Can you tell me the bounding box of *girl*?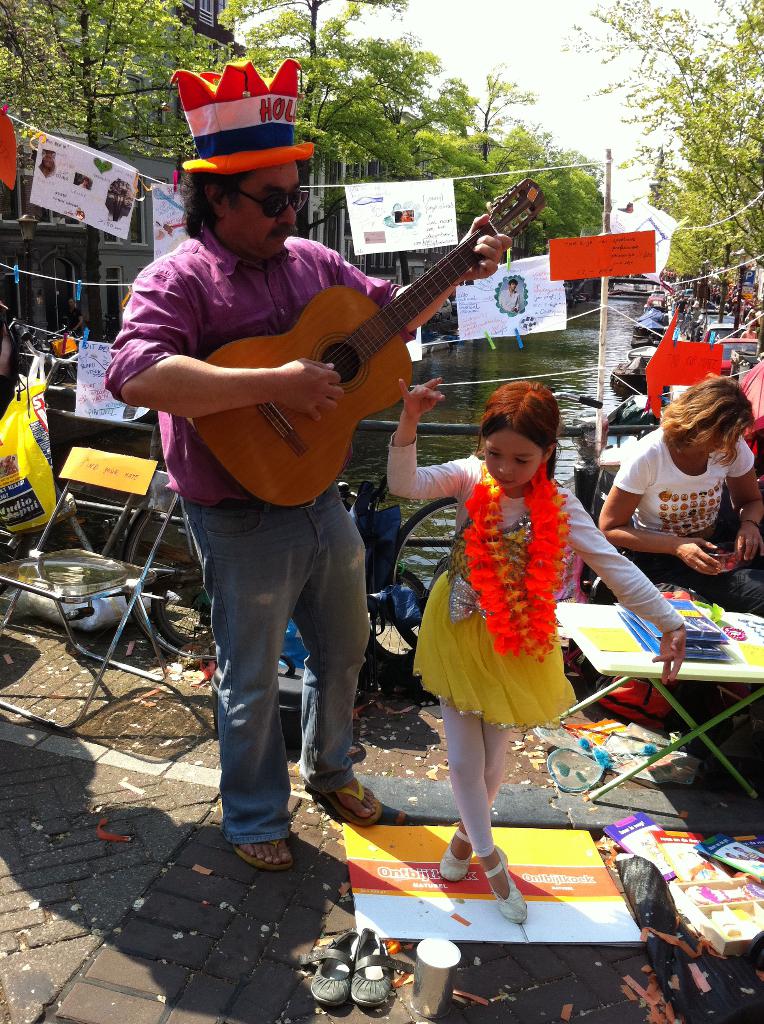
left=387, top=377, right=685, bottom=921.
